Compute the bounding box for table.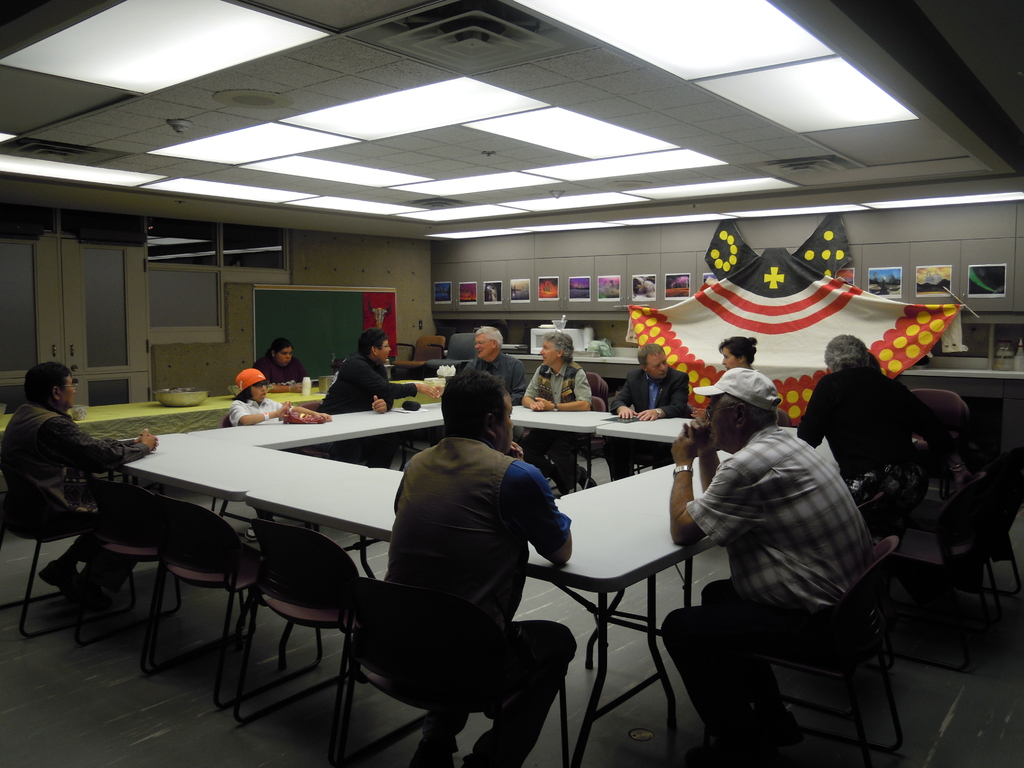
rect(0, 384, 440, 444).
